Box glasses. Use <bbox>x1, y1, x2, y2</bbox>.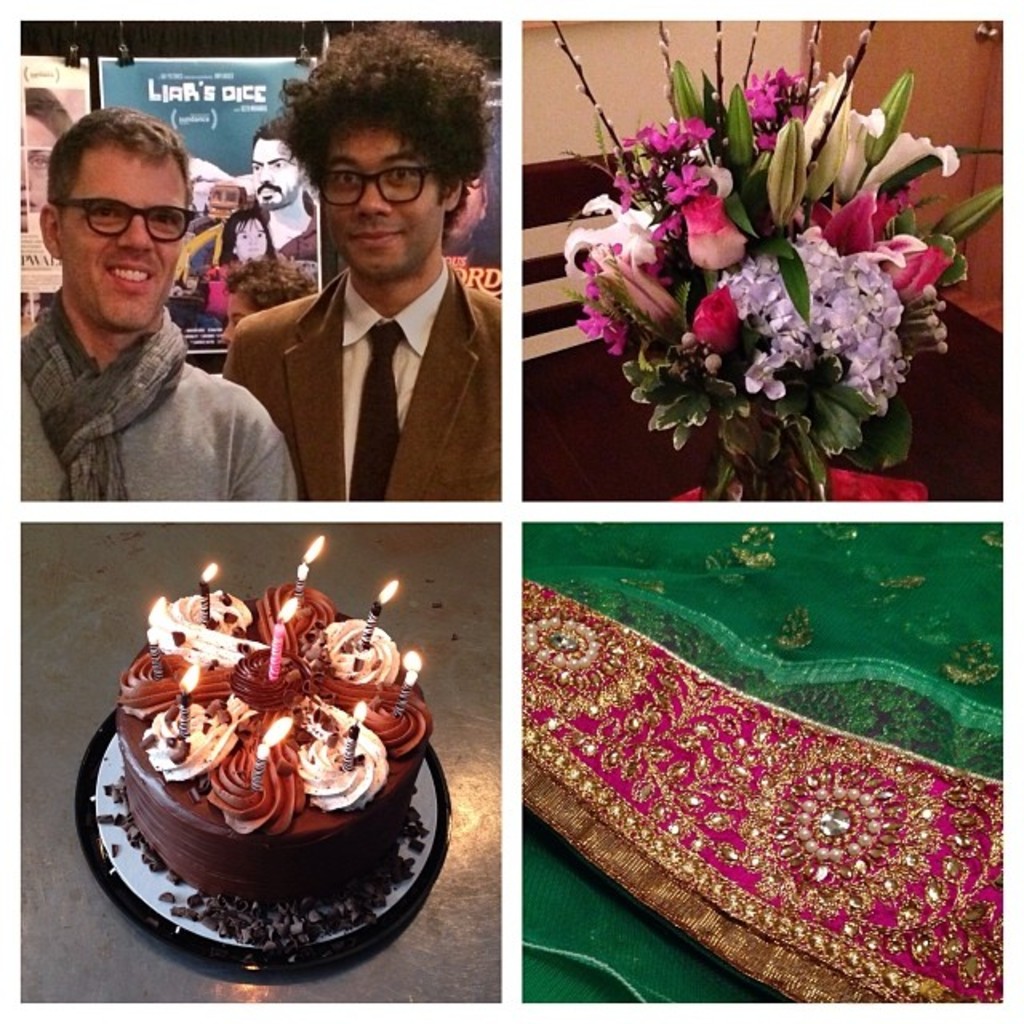
<bbox>35, 186, 197, 246</bbox>.
